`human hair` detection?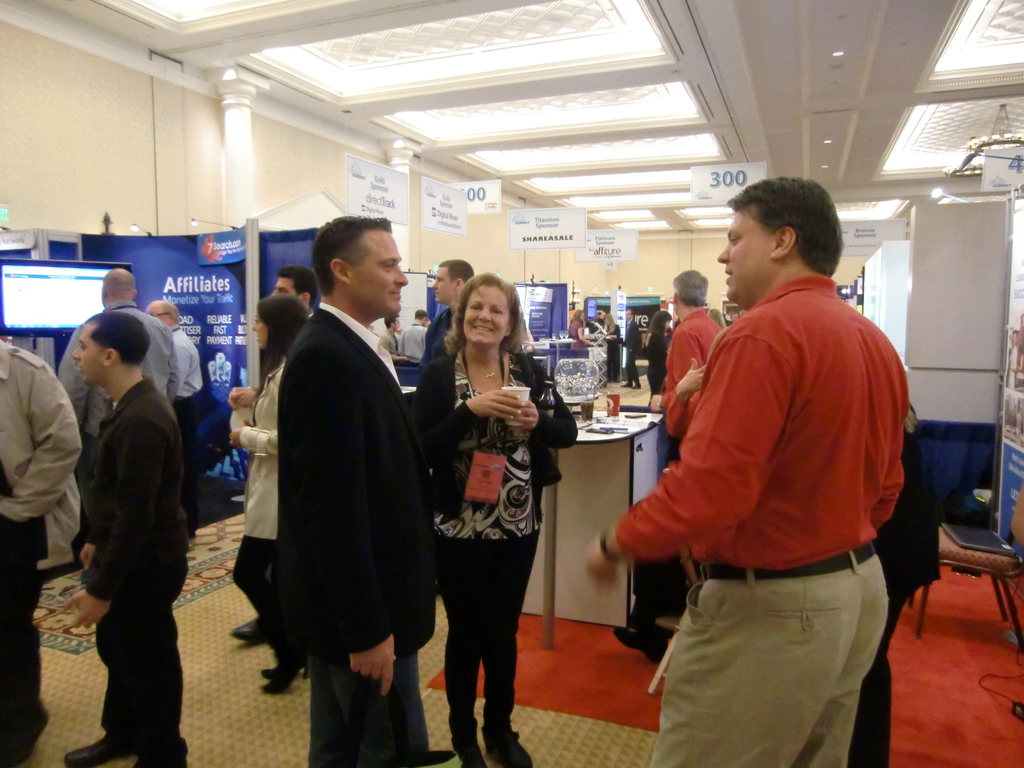
l=645, t=309, r=670, b=334
